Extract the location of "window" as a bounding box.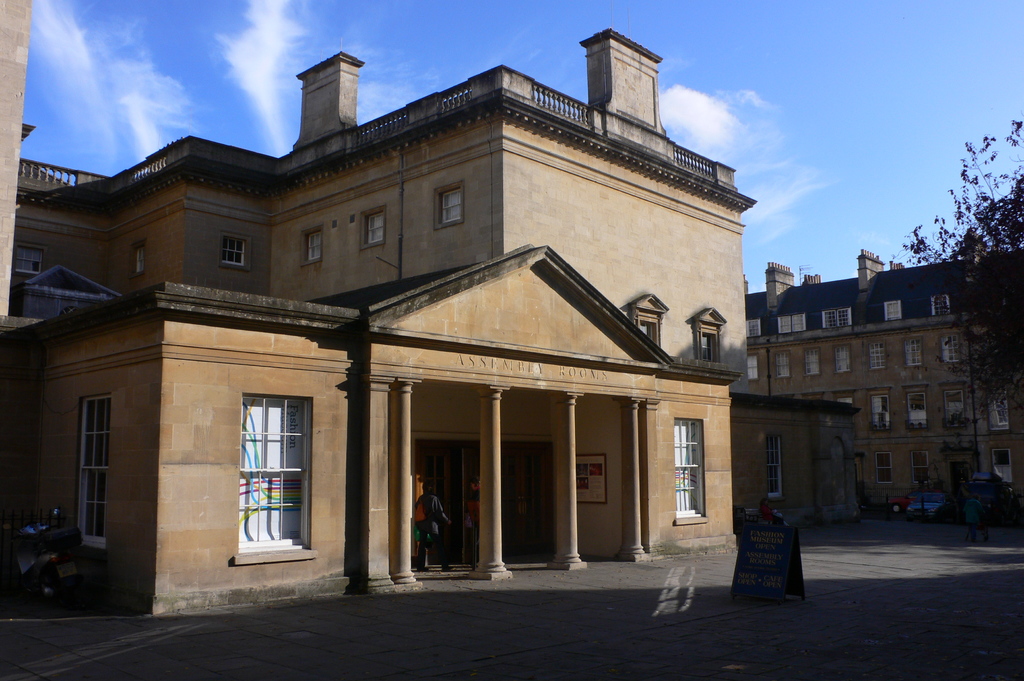
[132, 242, 148, 277].
